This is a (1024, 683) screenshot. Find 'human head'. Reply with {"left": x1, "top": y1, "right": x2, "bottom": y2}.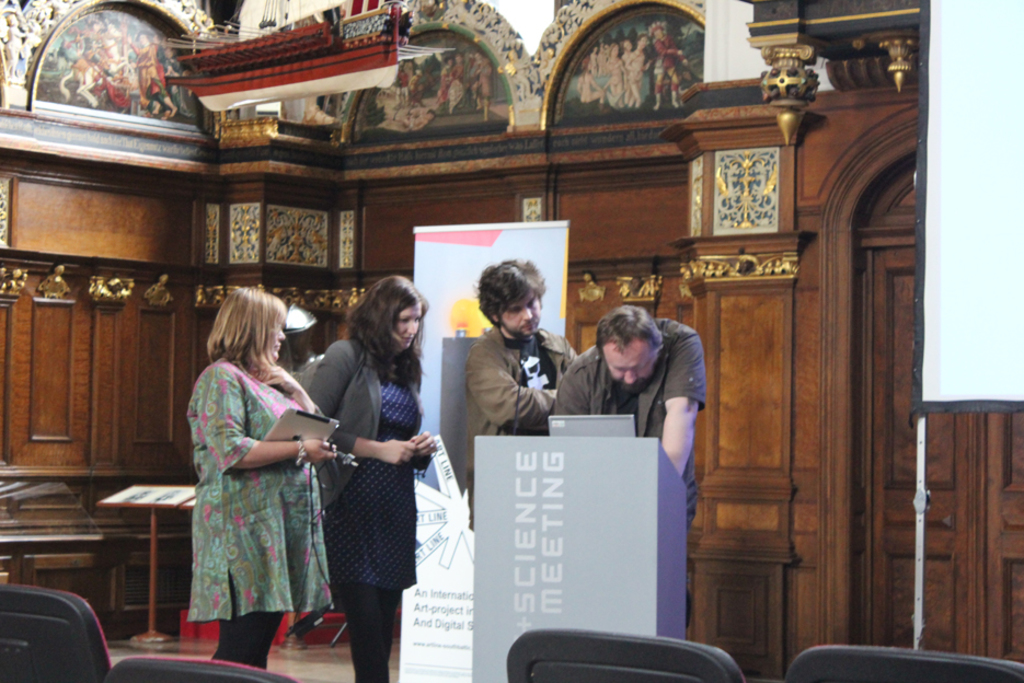
{"left": 637, "top": 33, "right": 652, "bottom": 47}.
